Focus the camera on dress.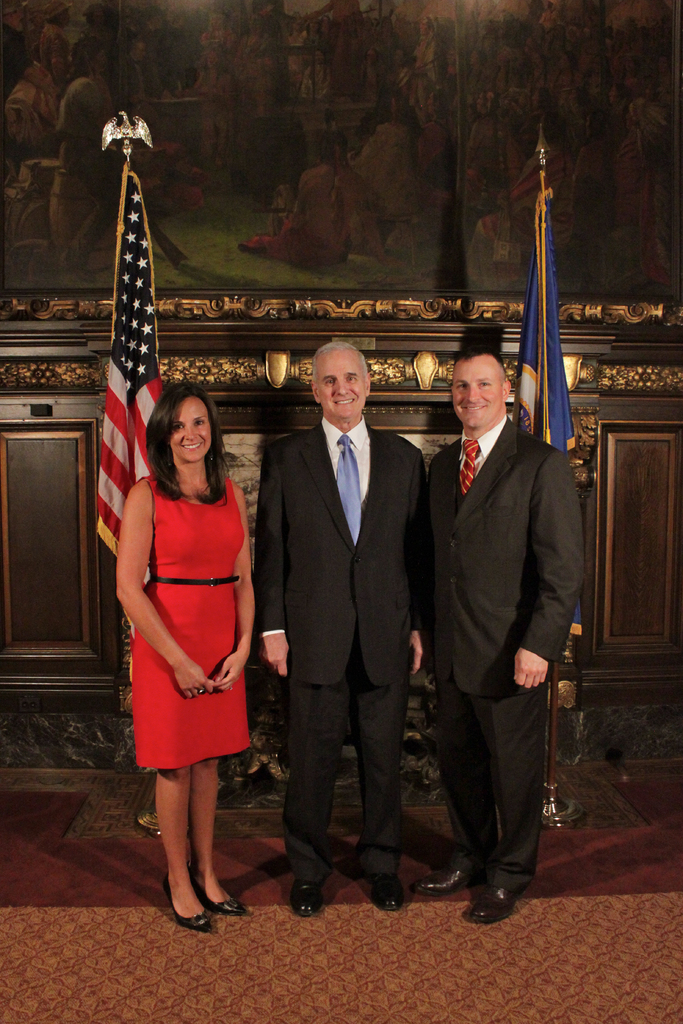
Focus region: crop(122, 460, 242, 748).
